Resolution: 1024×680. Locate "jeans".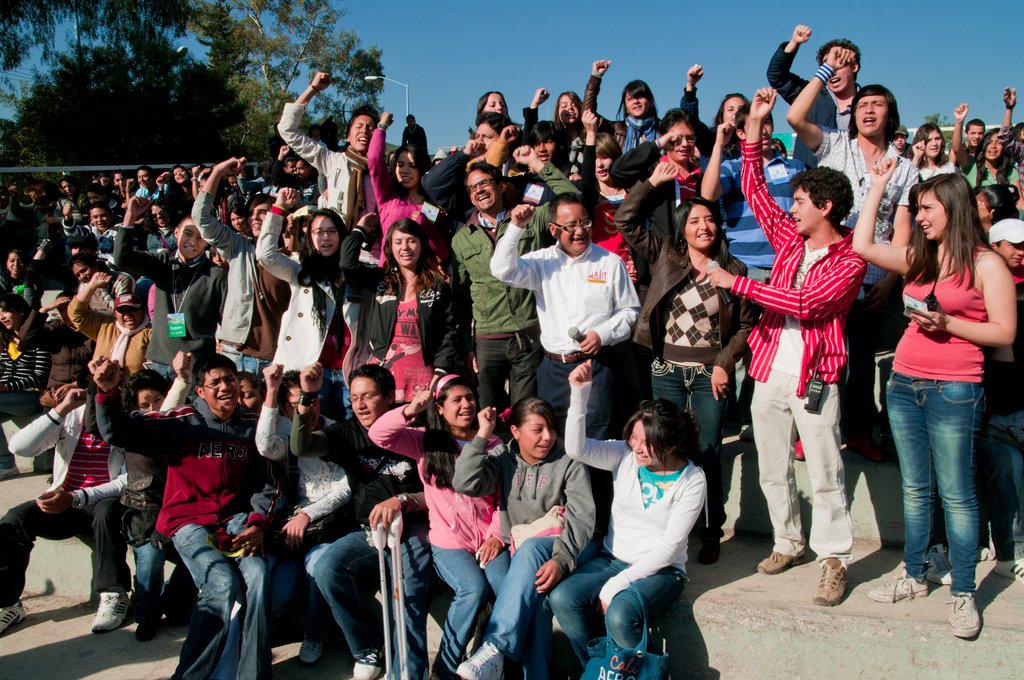
x1=319 y1=371 x2=351 y2=423.
